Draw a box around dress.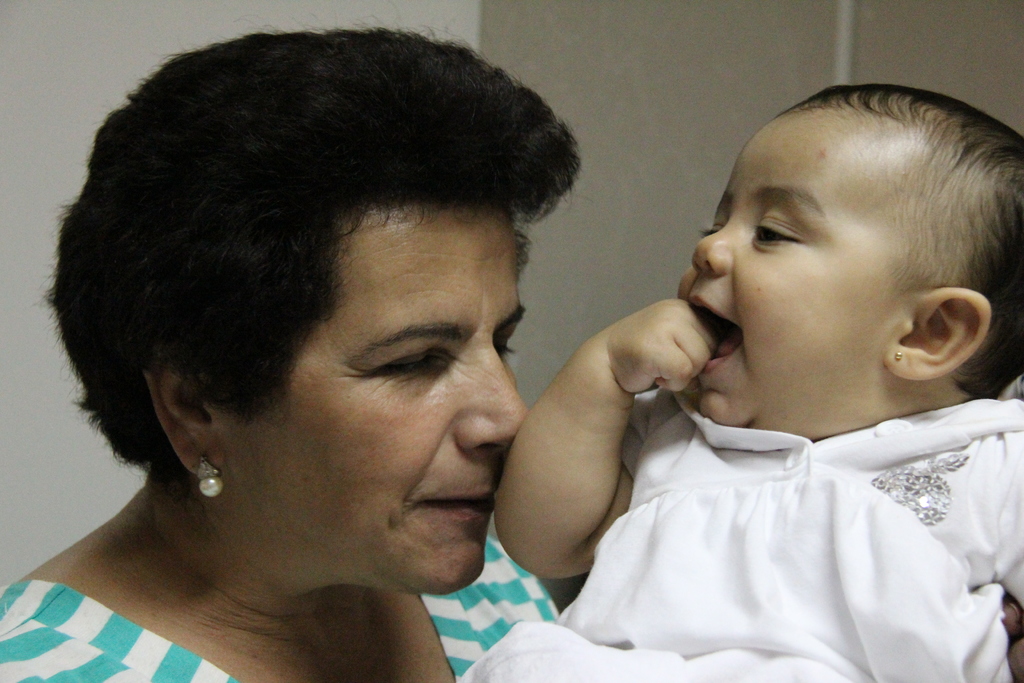
[left=0, top=542, right=566, bottom=682].
